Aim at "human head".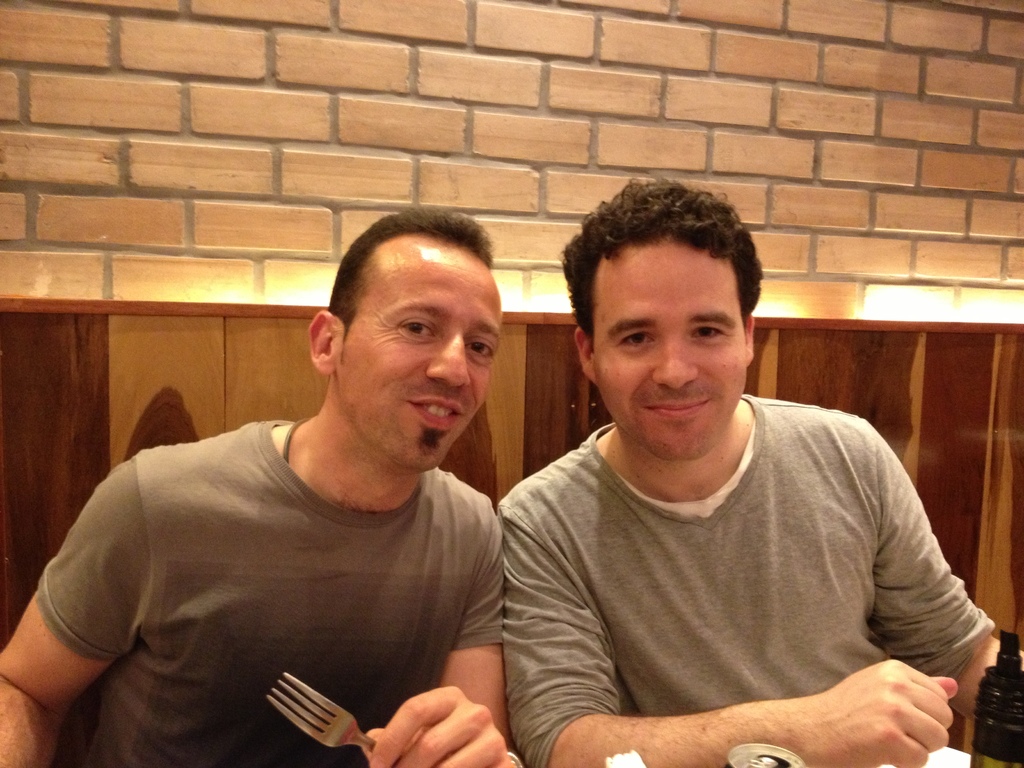
Aimed at {"left": 308, "top": 207, "right": 507, "bottom": 476}.
